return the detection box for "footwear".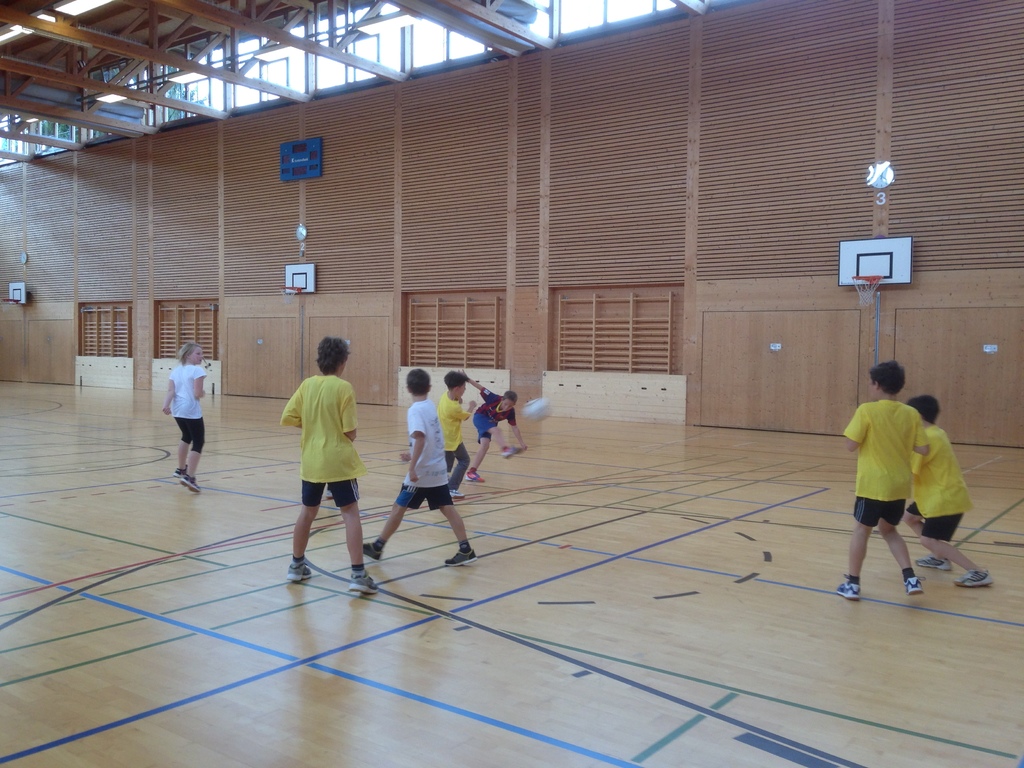
[179,474,202,495].
